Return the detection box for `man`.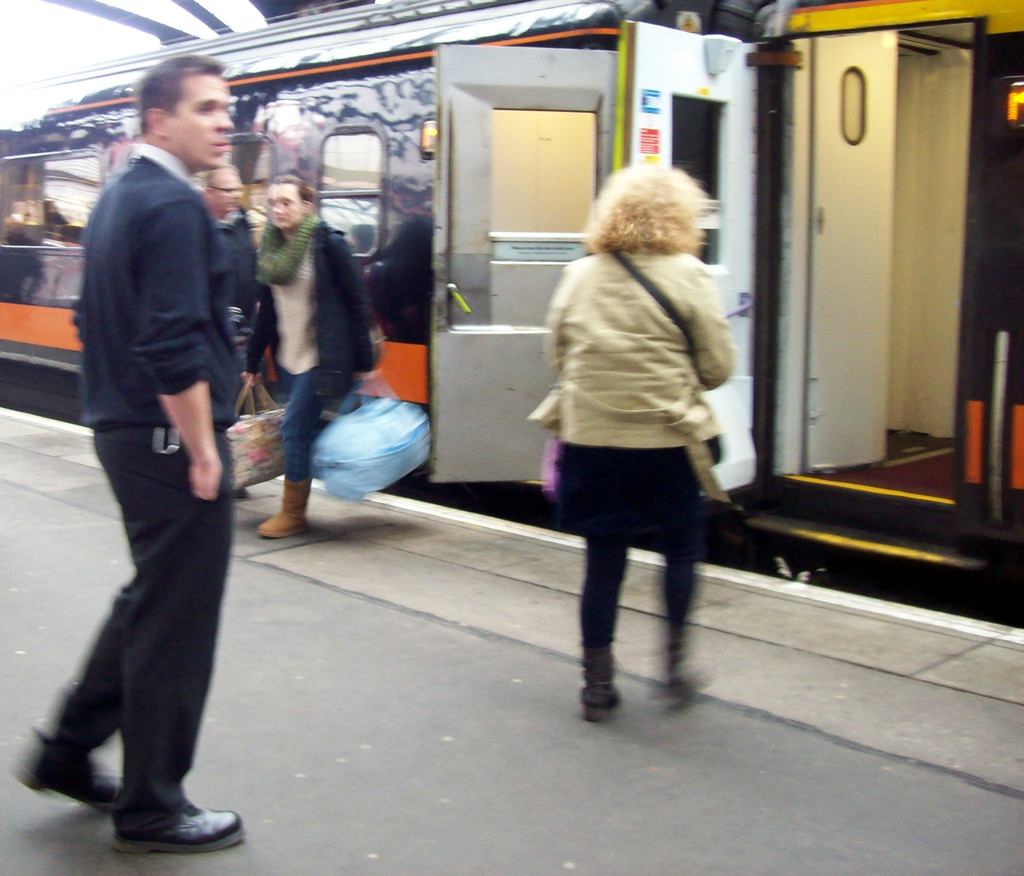
bbox=(196, 159, 252, 419).
